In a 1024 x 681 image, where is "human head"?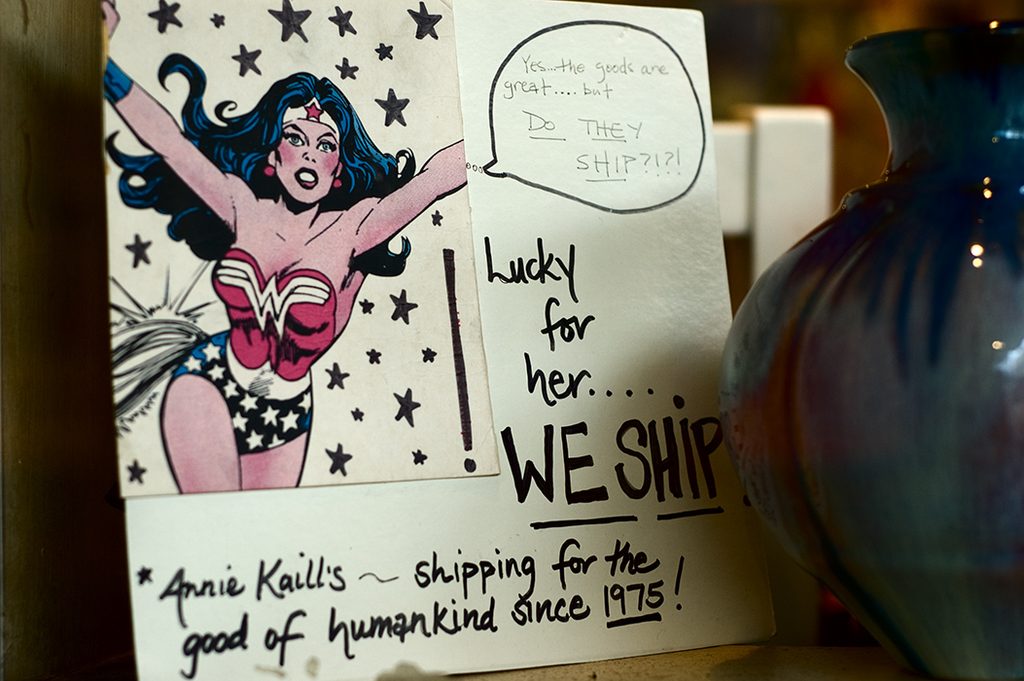
260, 71, 361, 204.
